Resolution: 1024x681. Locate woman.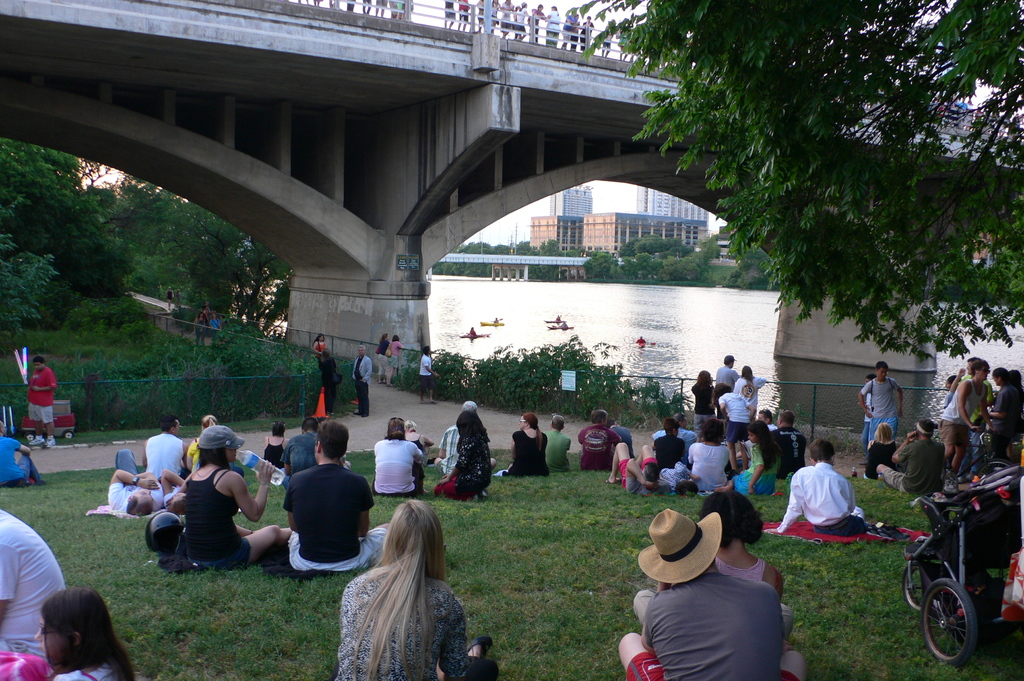
x1=181, y1=423, x2=291, y2=574.
